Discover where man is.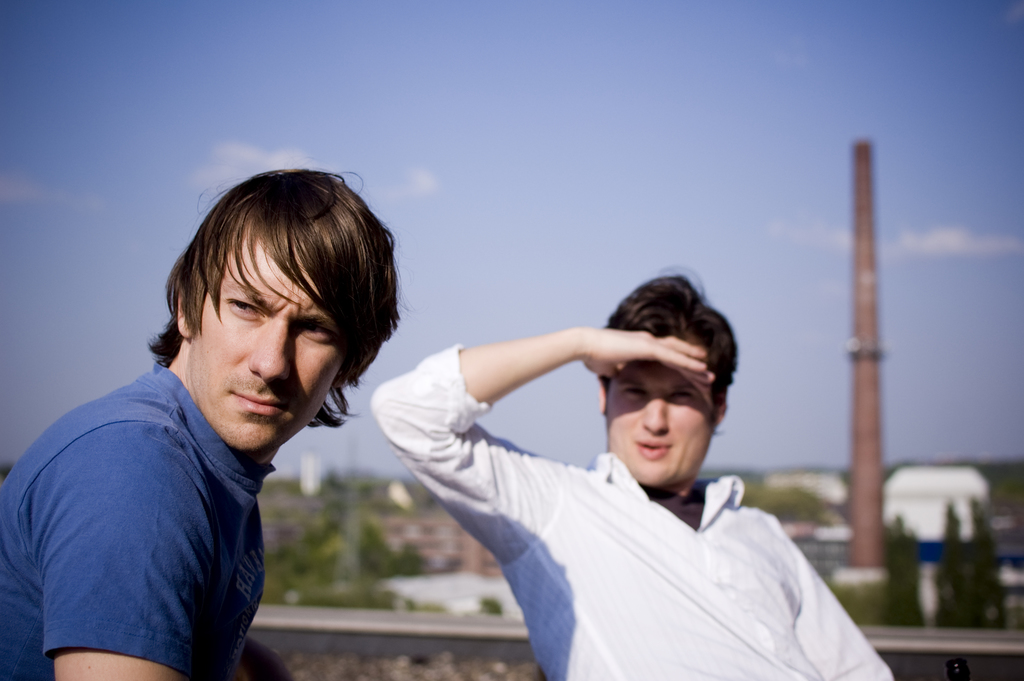
Discovered at 365 259 897 680.
